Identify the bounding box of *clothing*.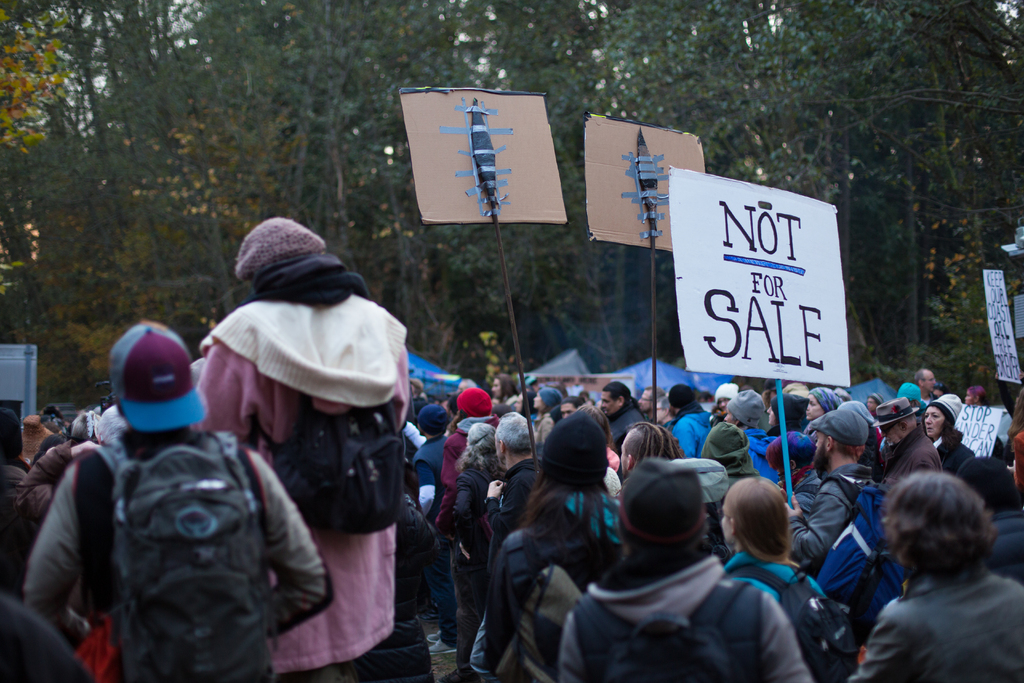
(189, 283, 413, 657).
